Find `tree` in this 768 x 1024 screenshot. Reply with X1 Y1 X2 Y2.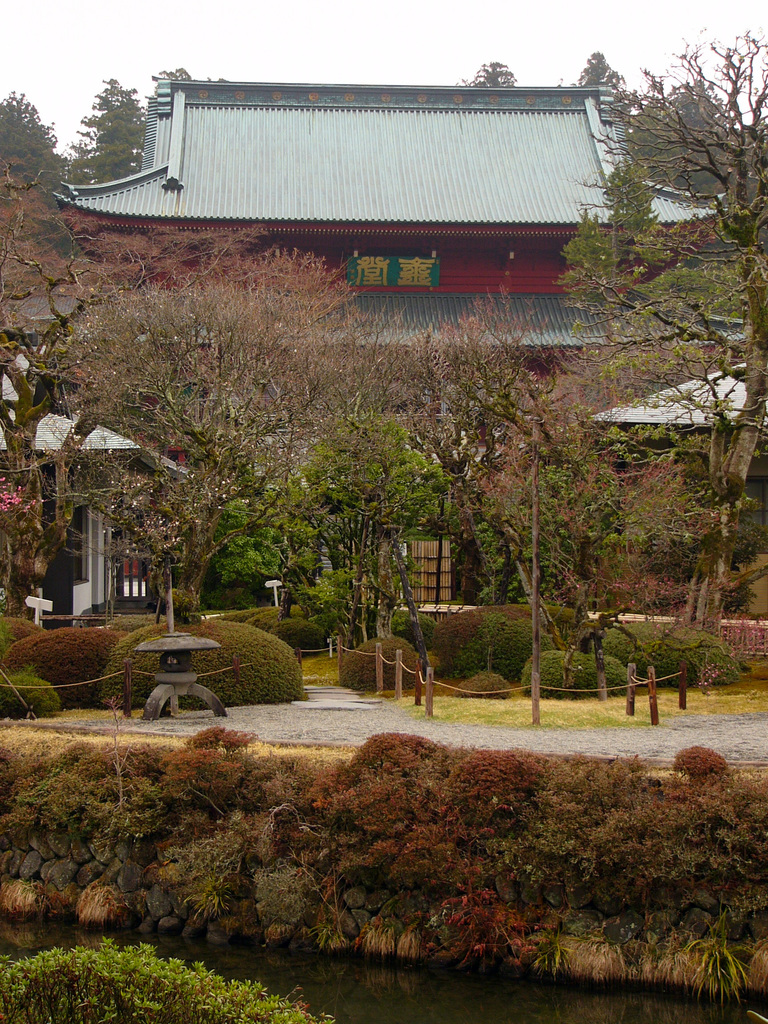
0 99 52 178.
